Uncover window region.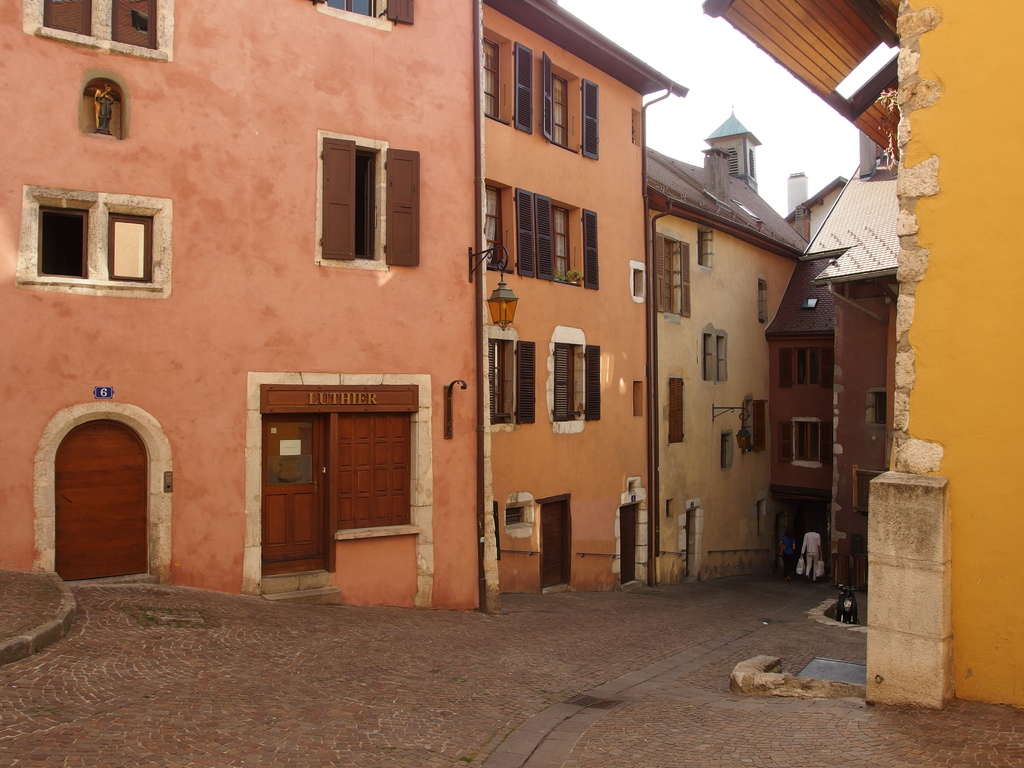
Uncovered: x1=22, y1=0, x2=178, y2=60.
